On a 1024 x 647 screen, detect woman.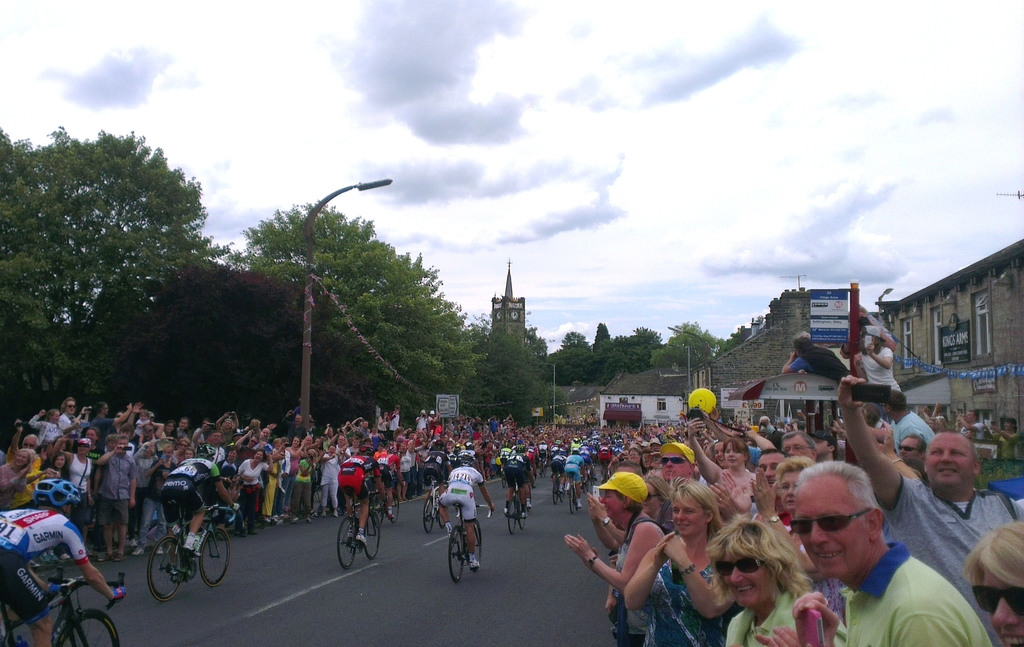
bbox(705, 505, 831, 646).
